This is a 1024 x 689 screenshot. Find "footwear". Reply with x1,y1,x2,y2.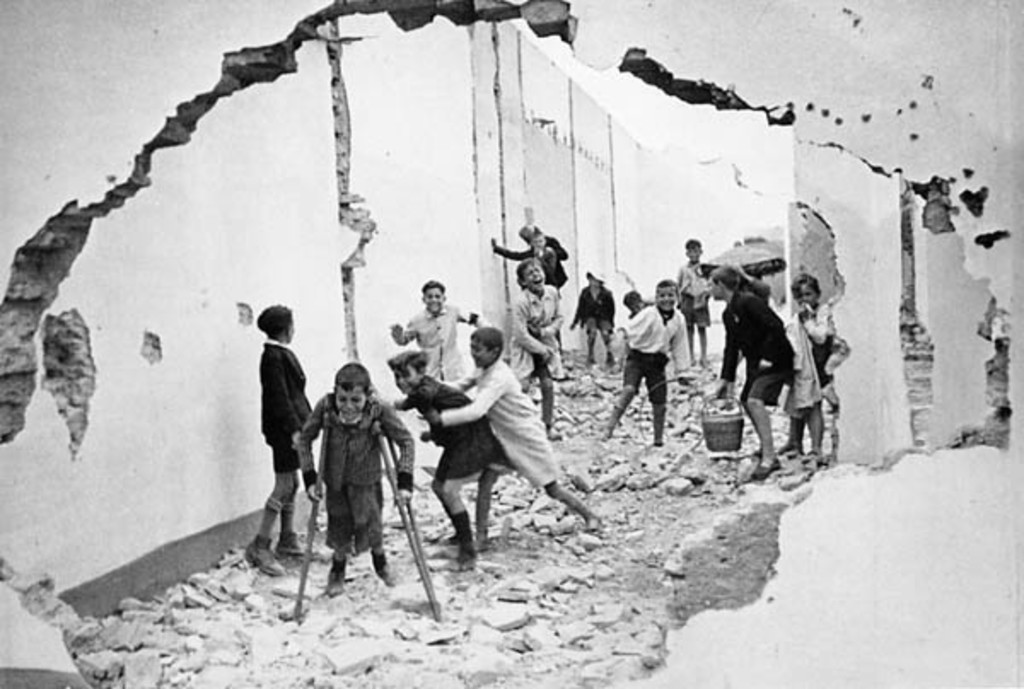
442,505,469,568.
